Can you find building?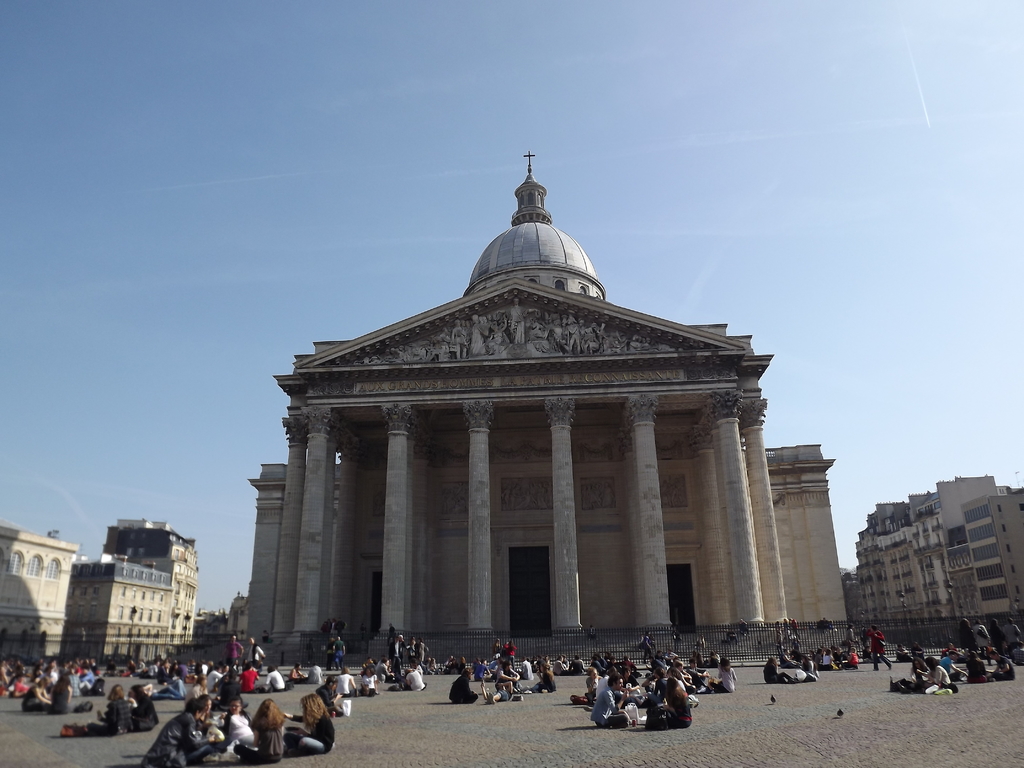
Yes, bounding box: {"x1": 62, "y1": 520, "x2": 198, "y2": 661}.
